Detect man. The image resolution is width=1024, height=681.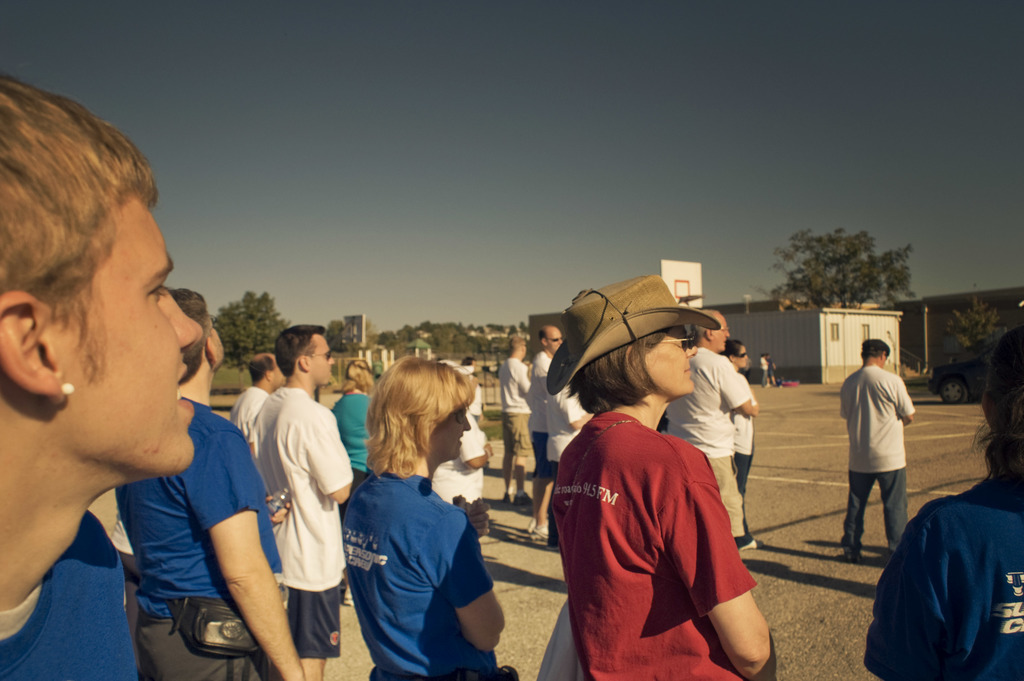
(493, 331, 531, 516).
